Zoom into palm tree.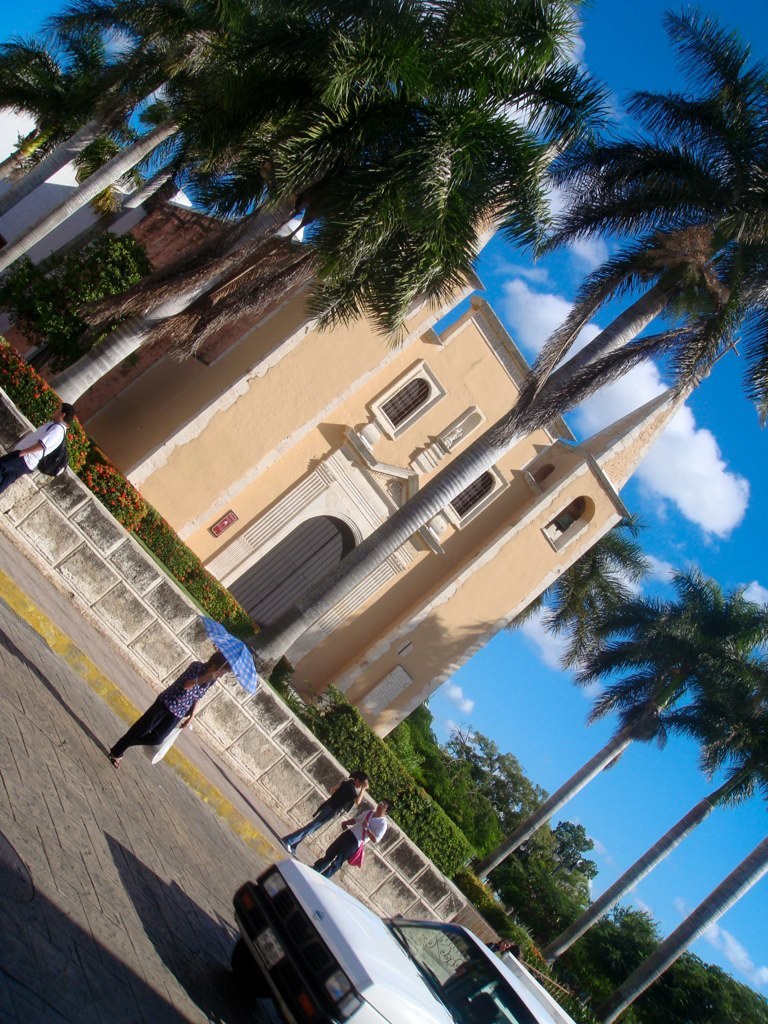
Zoom target: detection(0, 0, 434, 313).
